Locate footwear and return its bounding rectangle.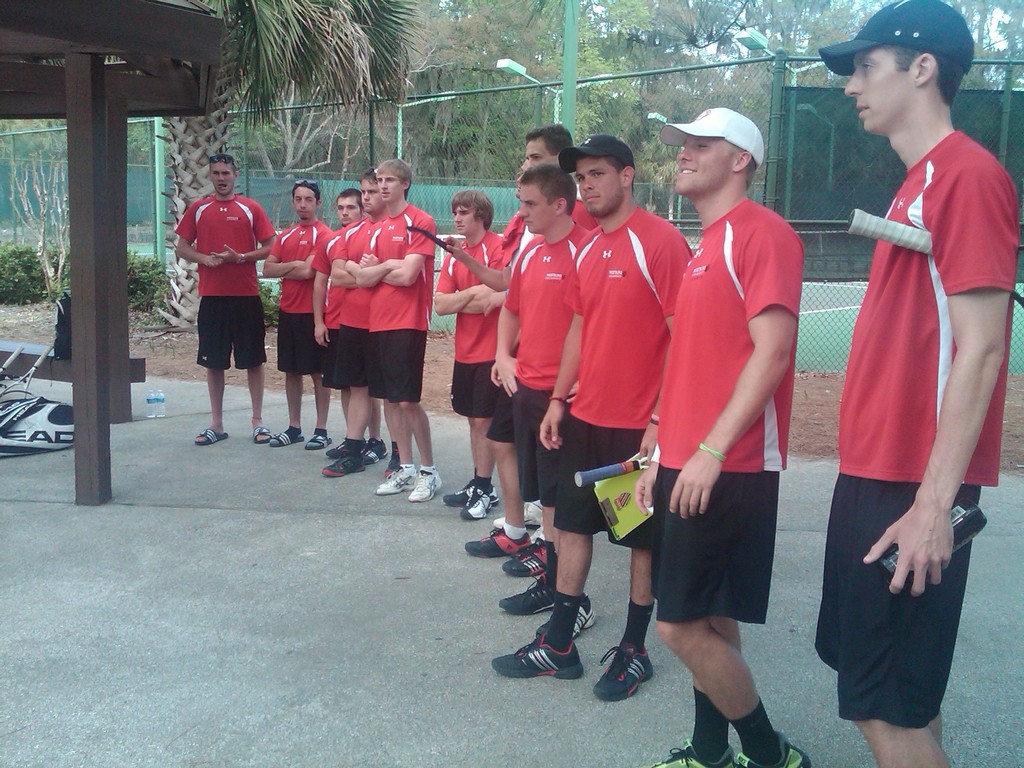
378, 466, 413, 495.
